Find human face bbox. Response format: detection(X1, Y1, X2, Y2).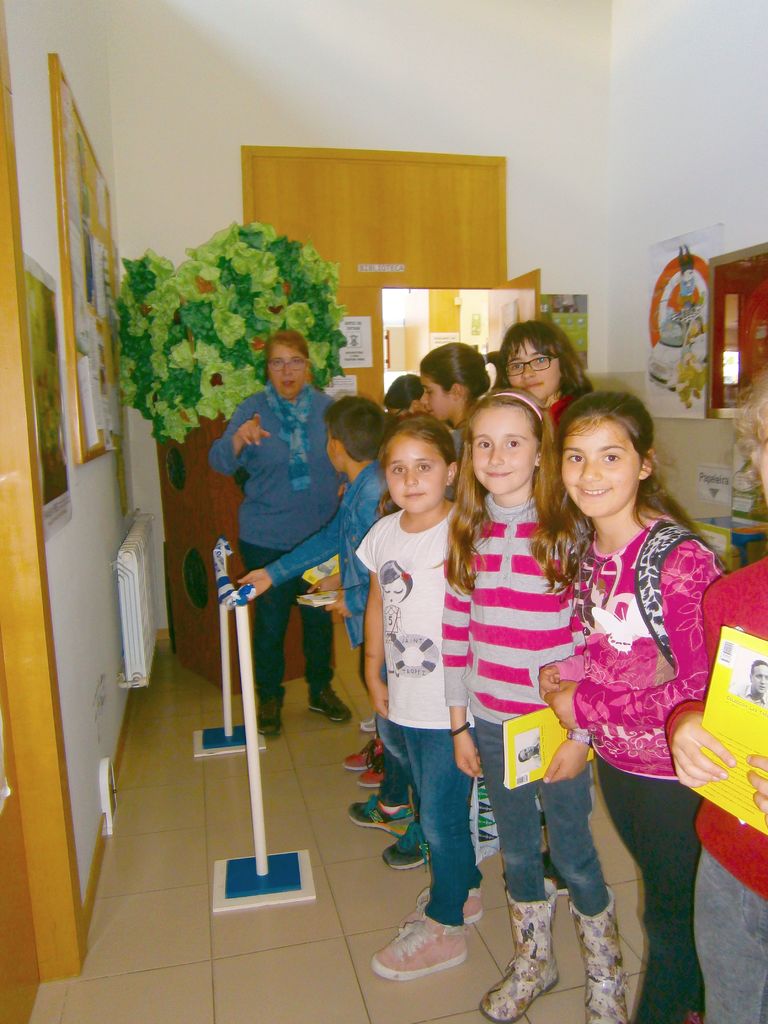
detection(470, 396, 543, 496).
